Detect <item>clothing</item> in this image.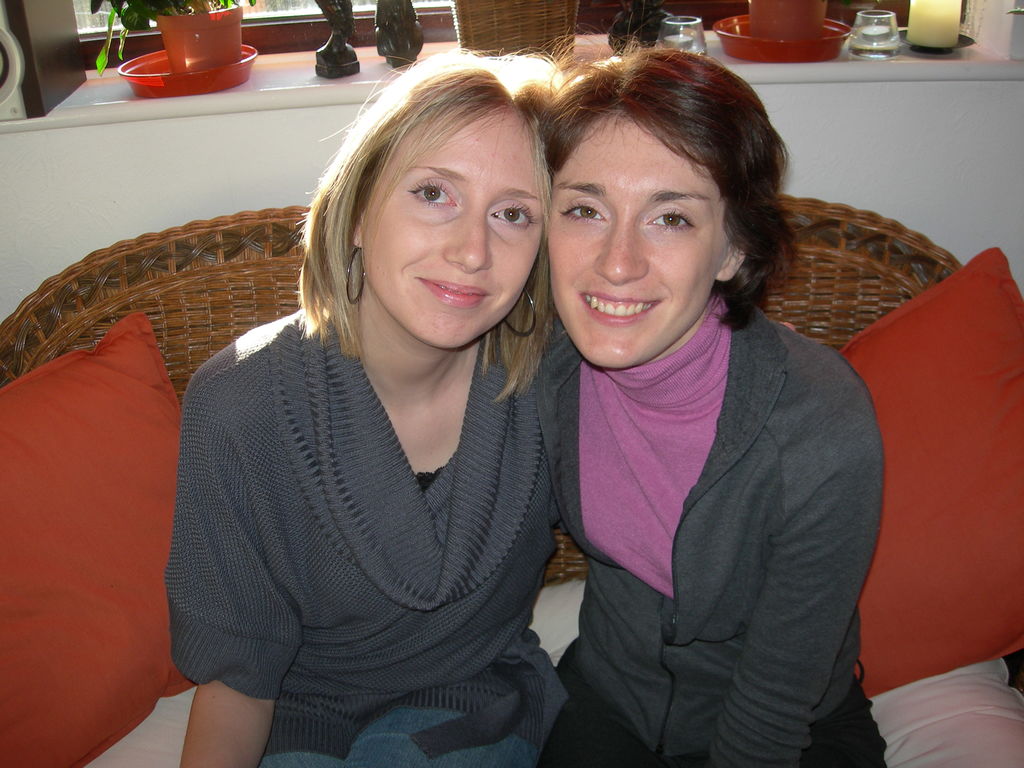
Detection: rect(543, 296, 887, 760).
